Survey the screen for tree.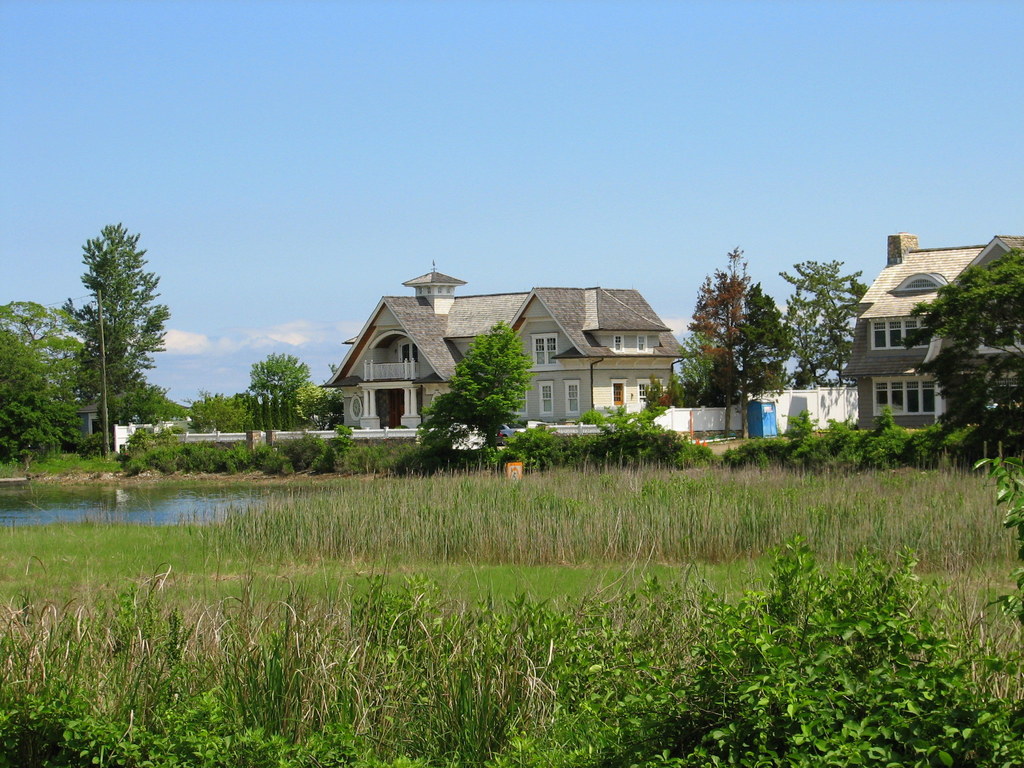
Survey found: 775 286 838 385.
